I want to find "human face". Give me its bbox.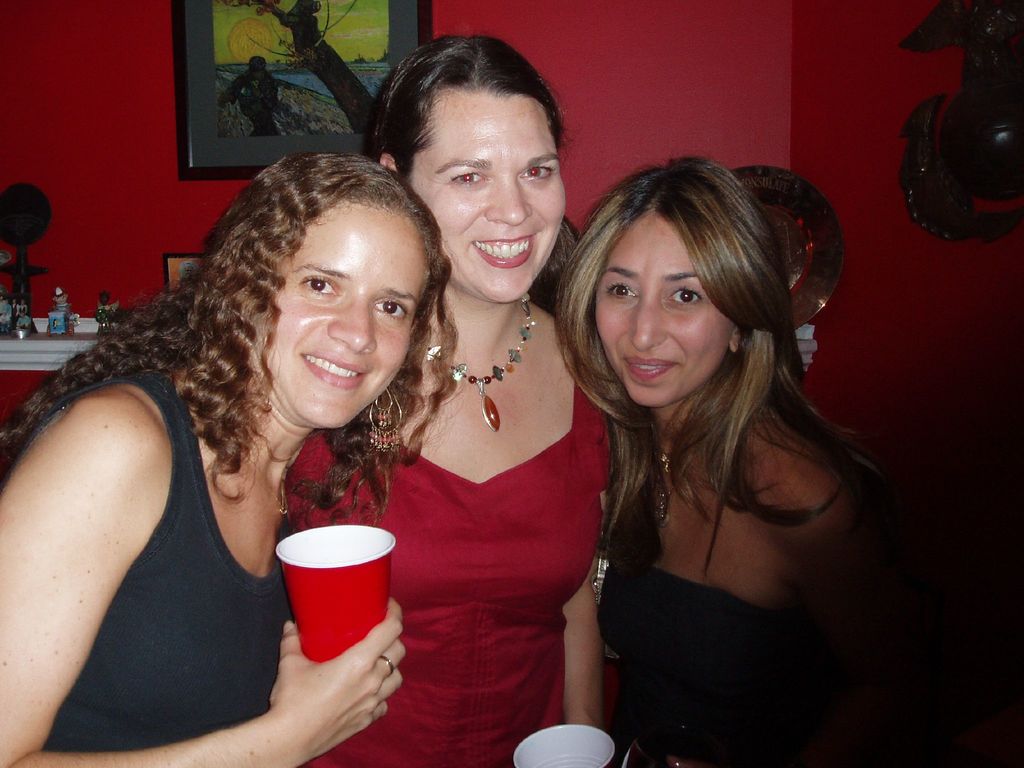
415,90,565,302.
